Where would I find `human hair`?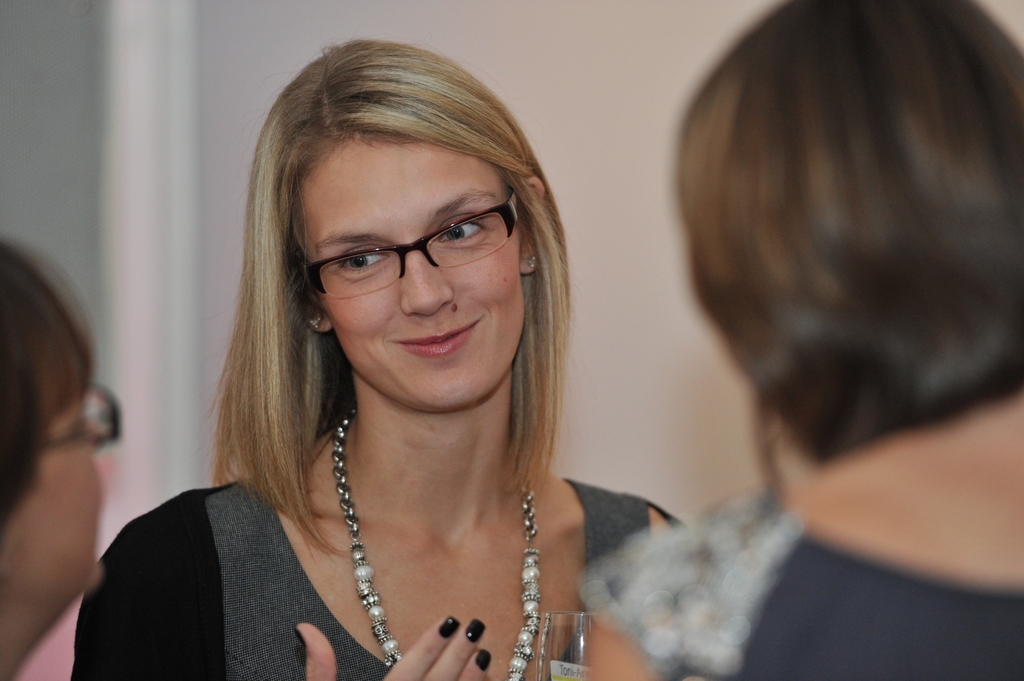
At x1=0 y1=258 x2=98 y2=527.
